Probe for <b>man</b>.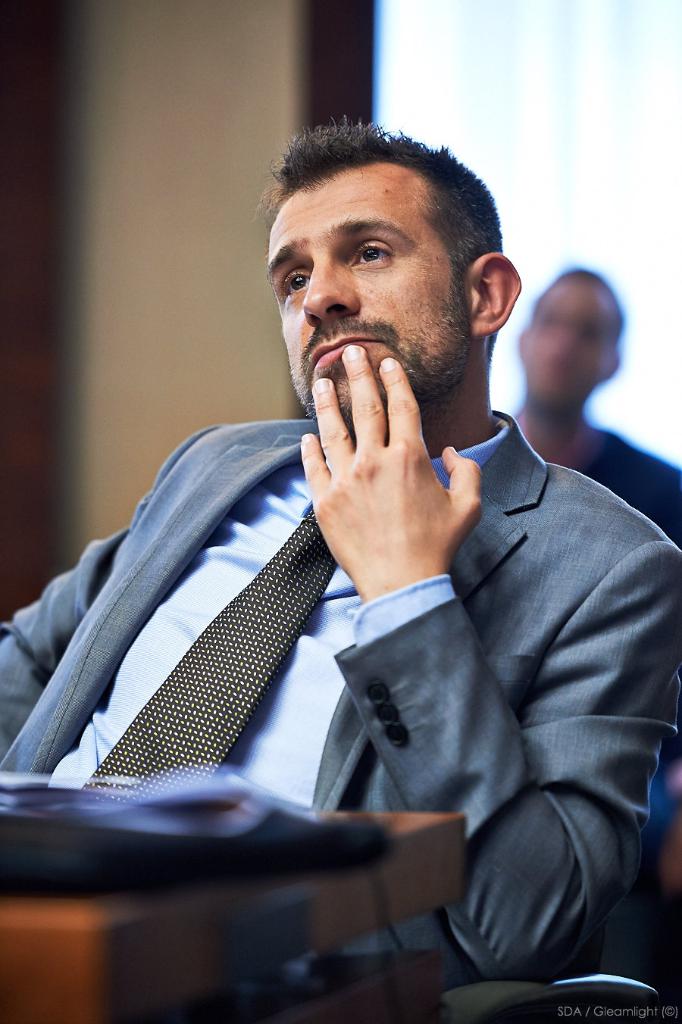
Probe result: <region>509, 264, 681, 548</region>.
